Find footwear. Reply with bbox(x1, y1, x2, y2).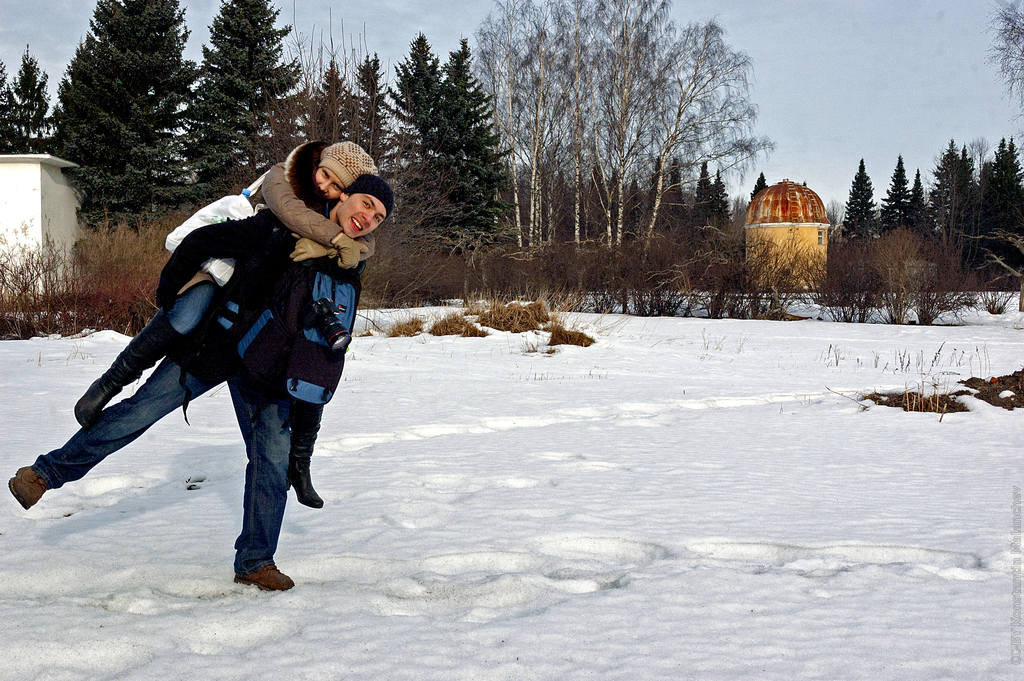
bbox(286, 407, 325, 508).
